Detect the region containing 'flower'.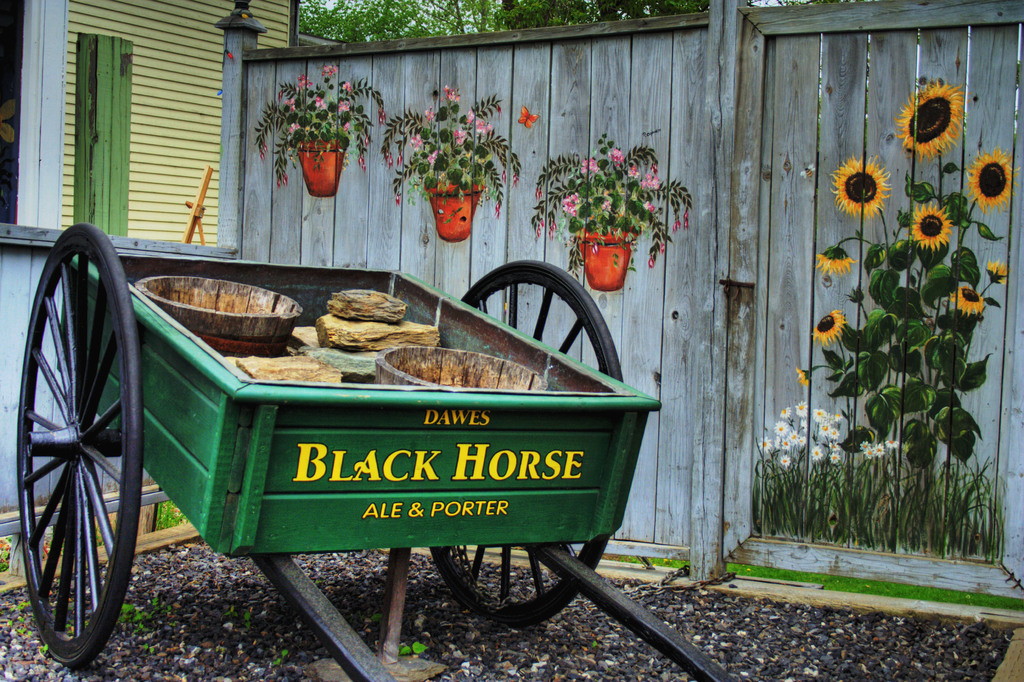
crop(792, 399, 810, 417).
